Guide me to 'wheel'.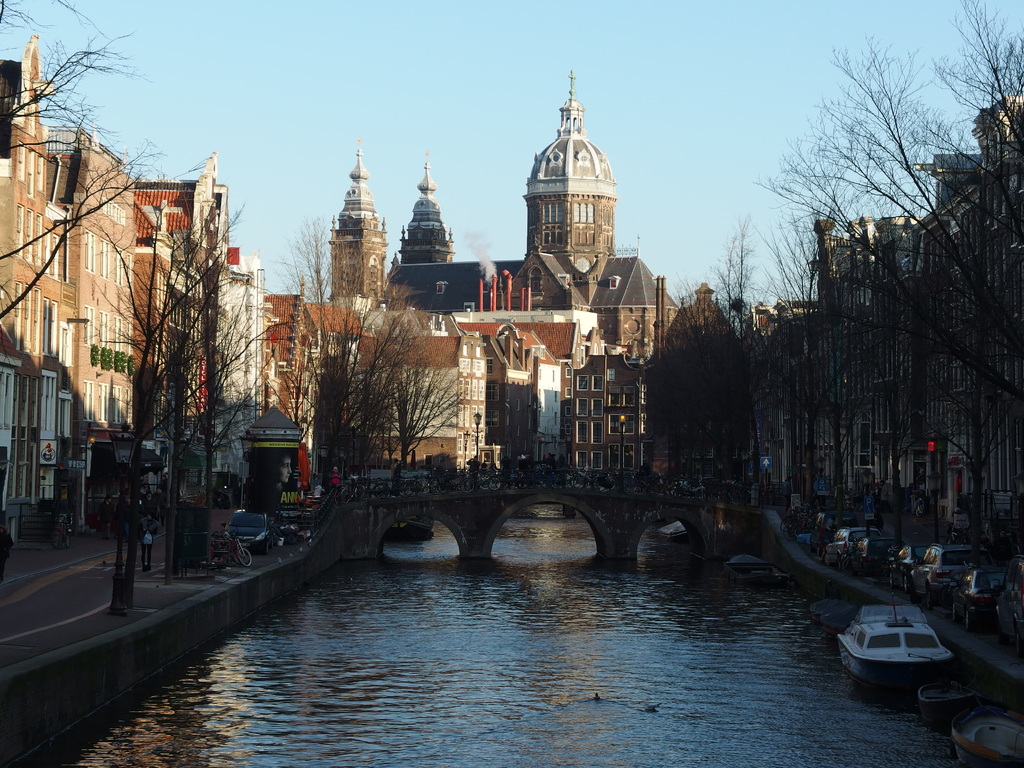
Guidance: locate(902, 575, 908, 591).
